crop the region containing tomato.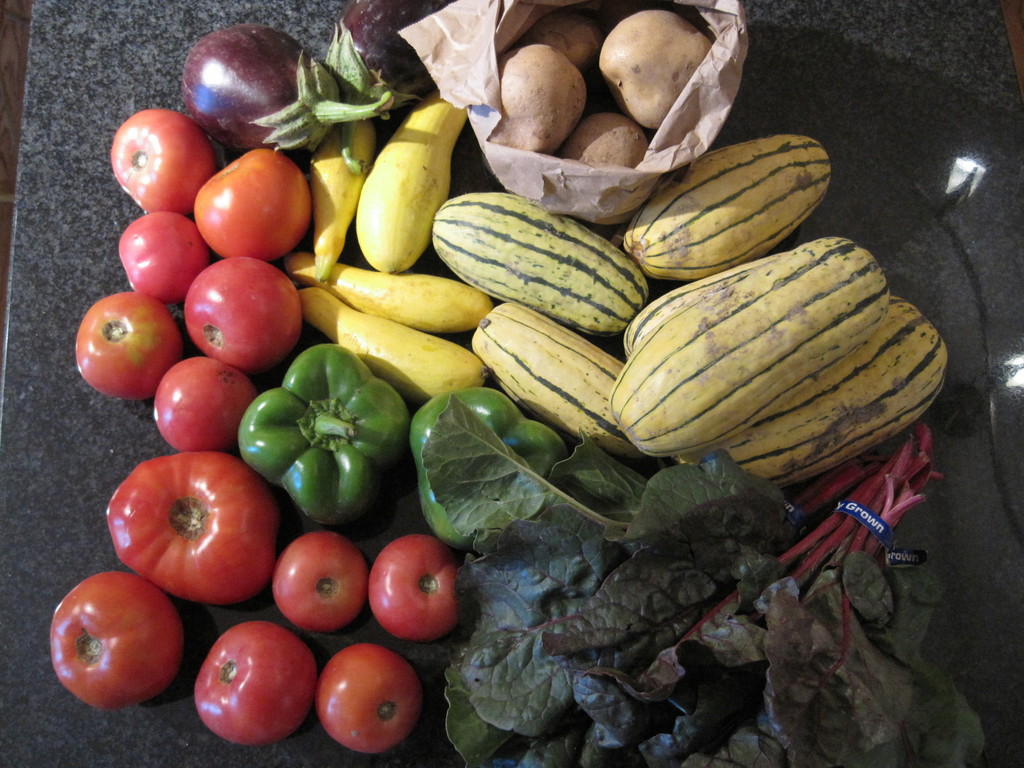
Crop region: x1=187 y1=145 x2=301 y2=247.
